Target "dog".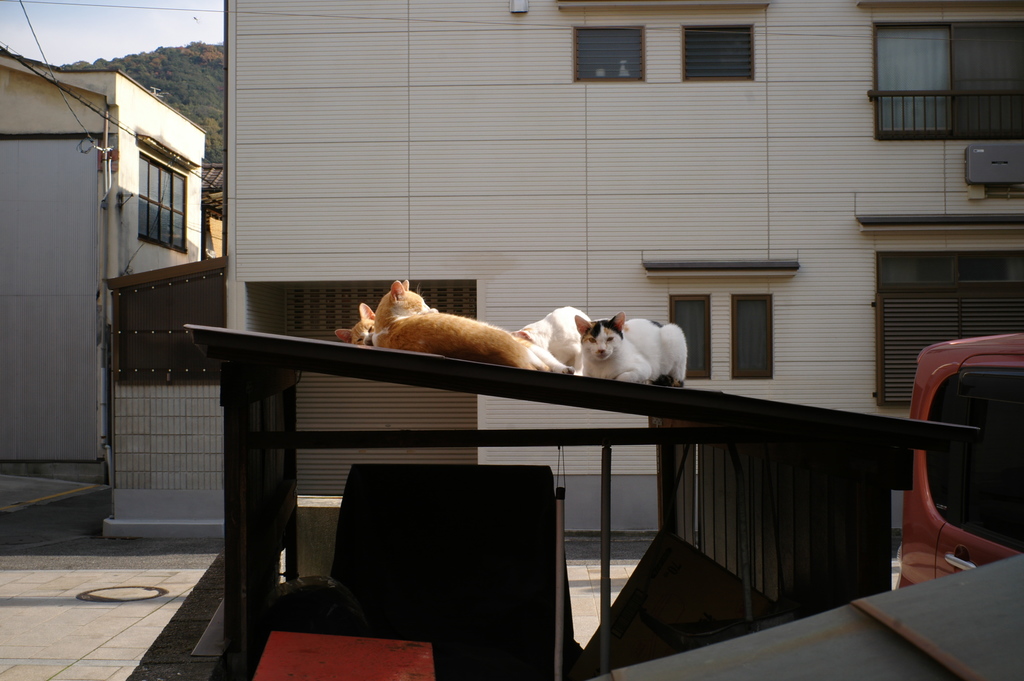
Target region: region(575, 311, 689, 389).
